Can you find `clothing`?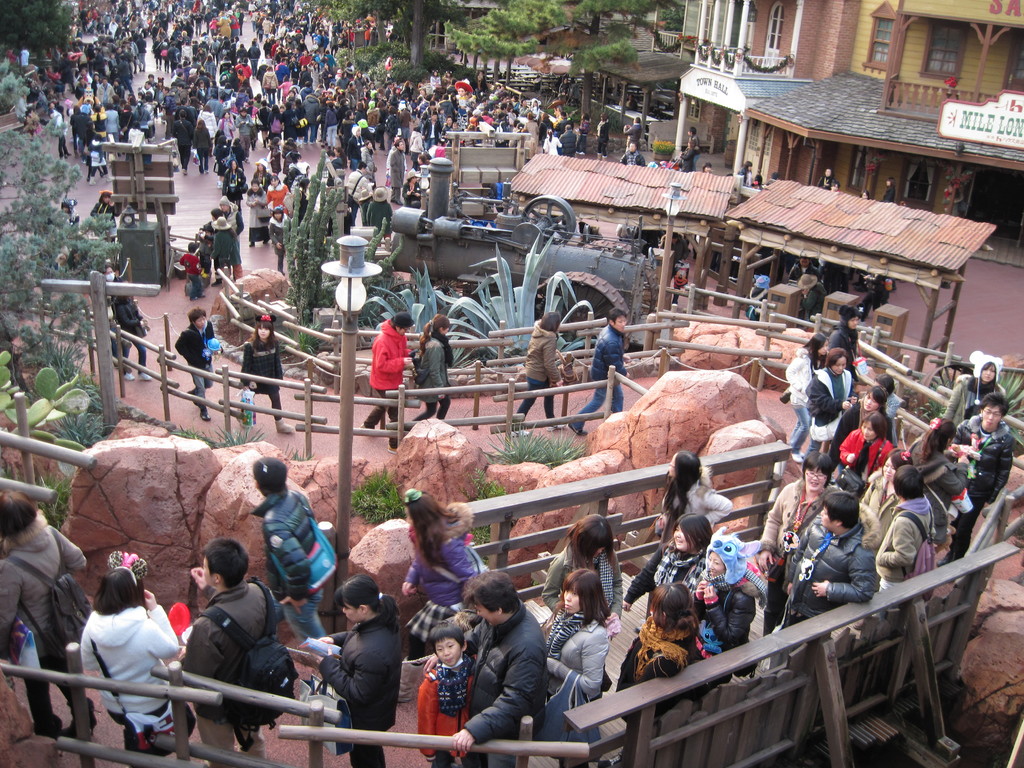
Yes, bounding box: <bbox>49, 209, 76, 245</bbox>.
